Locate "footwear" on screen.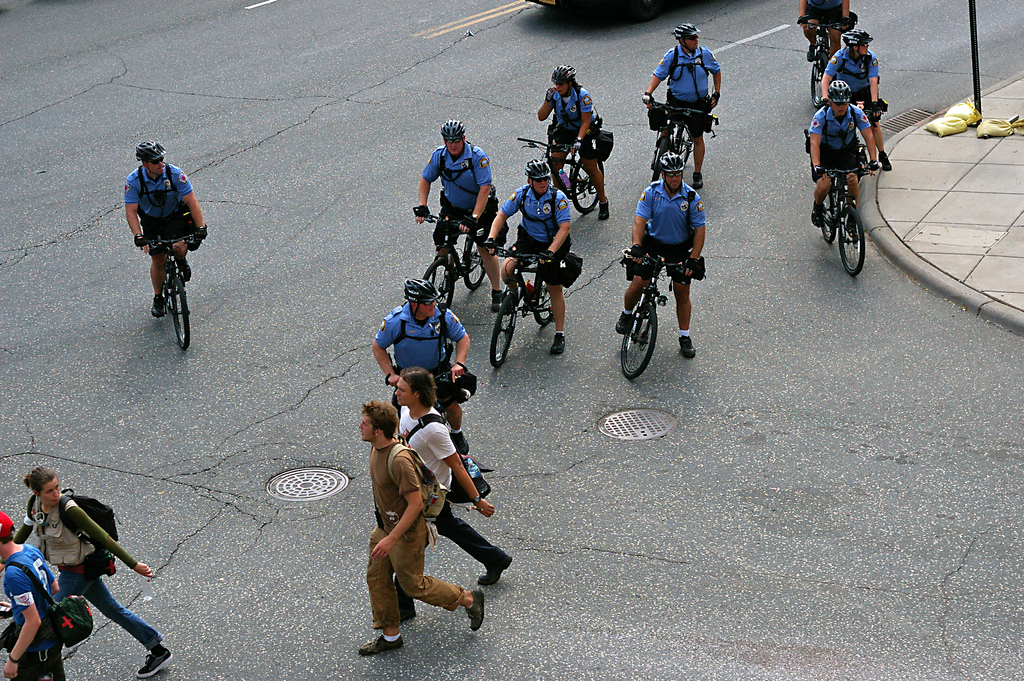
On screen at (811, 203, 824, 229).
